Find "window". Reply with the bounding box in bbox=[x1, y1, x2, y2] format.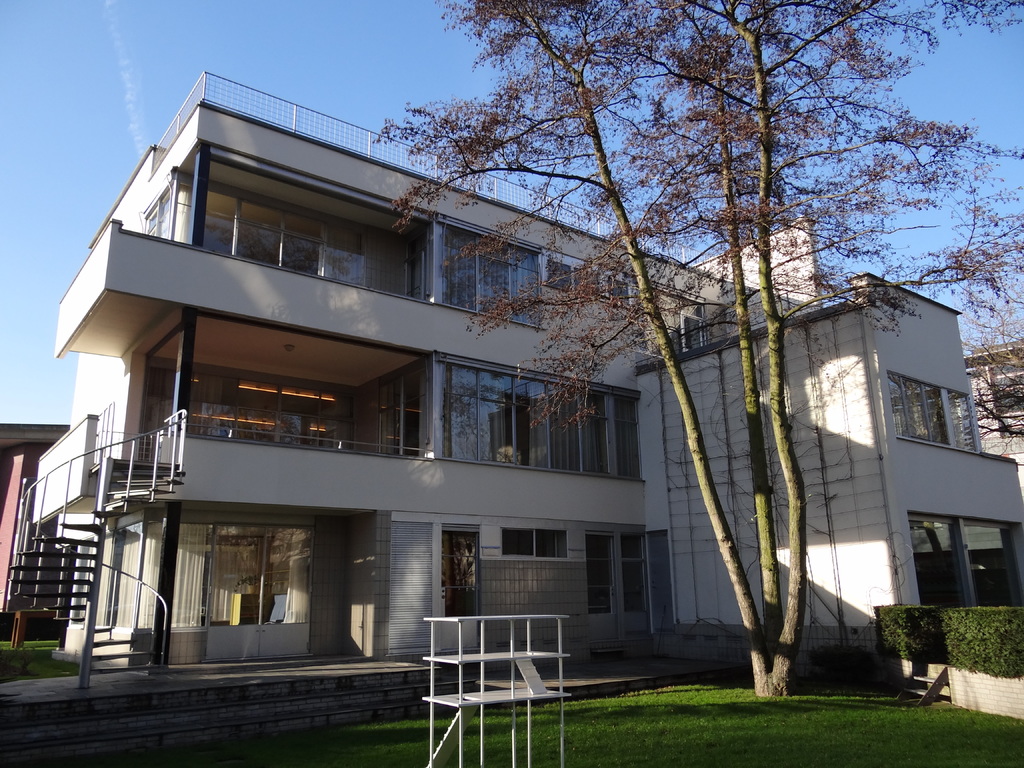
bbox=[436, 219, 640, 353].
